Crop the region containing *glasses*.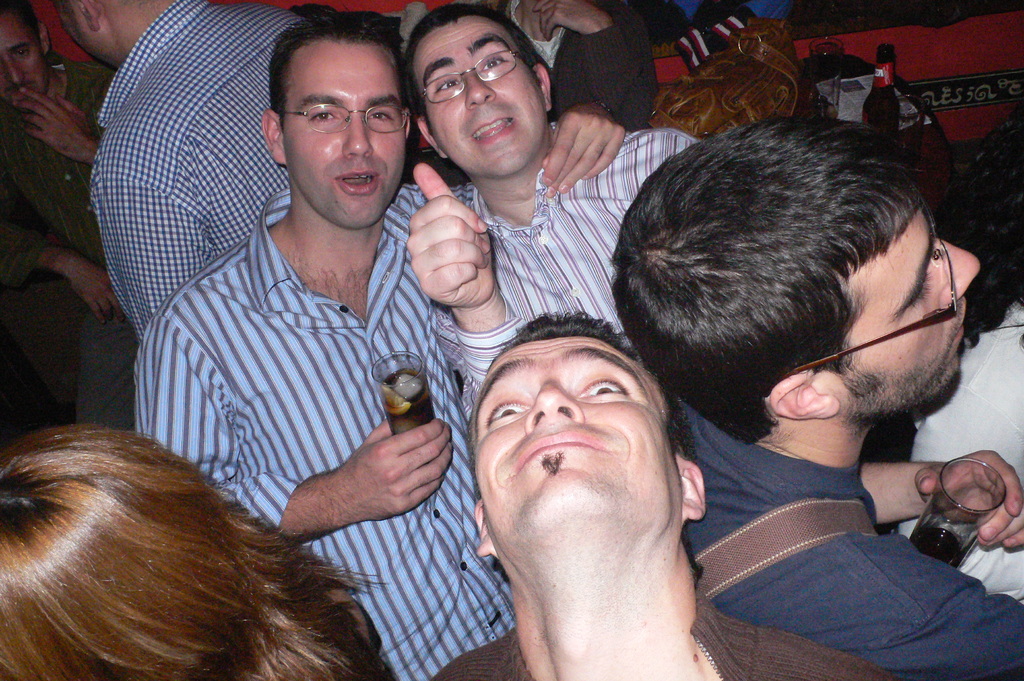
Crop region: detection(781, 205, 961, 382).
